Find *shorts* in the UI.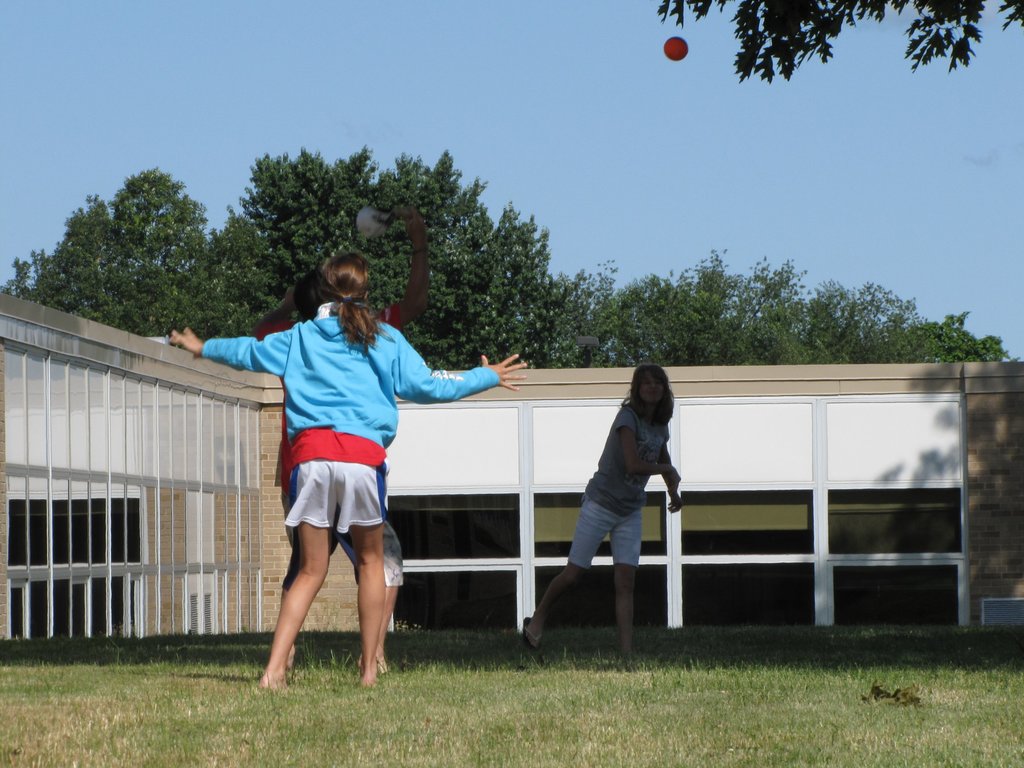
UI element at bbox(568, 494, 643, 568).
